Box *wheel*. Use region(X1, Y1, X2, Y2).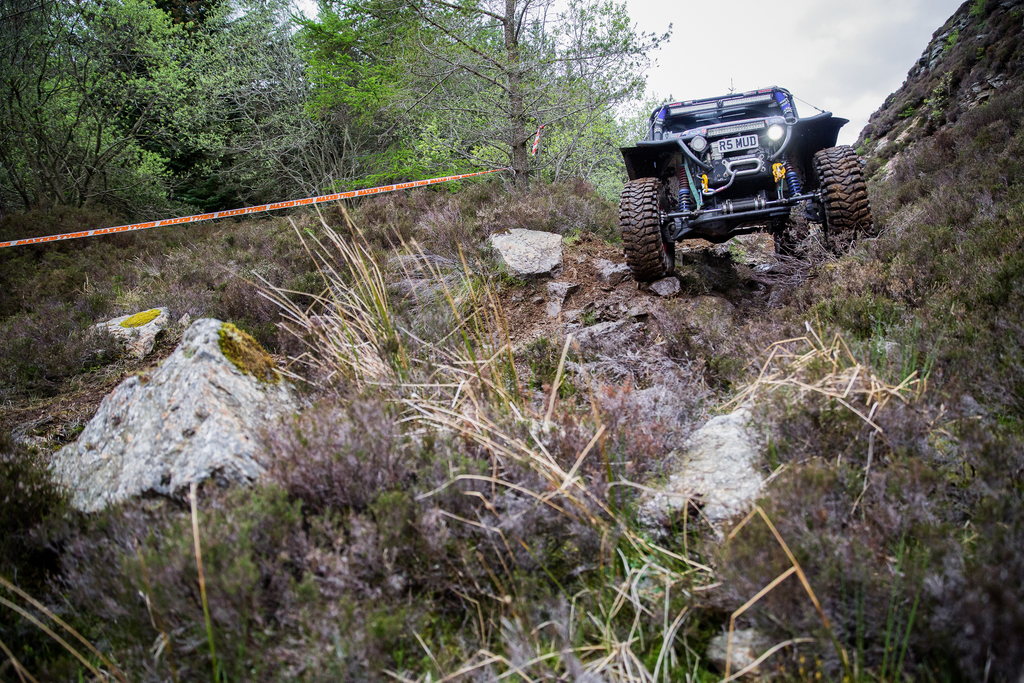
region(772, 220, 811, 260).
